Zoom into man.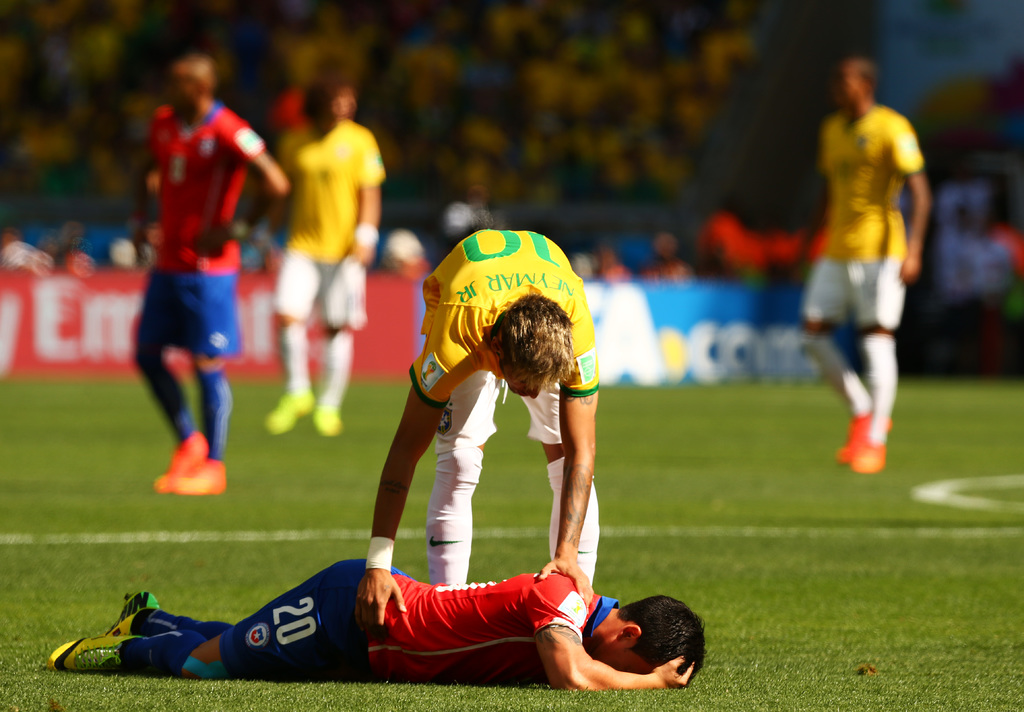
Zoom target: 264/82/385/435.
